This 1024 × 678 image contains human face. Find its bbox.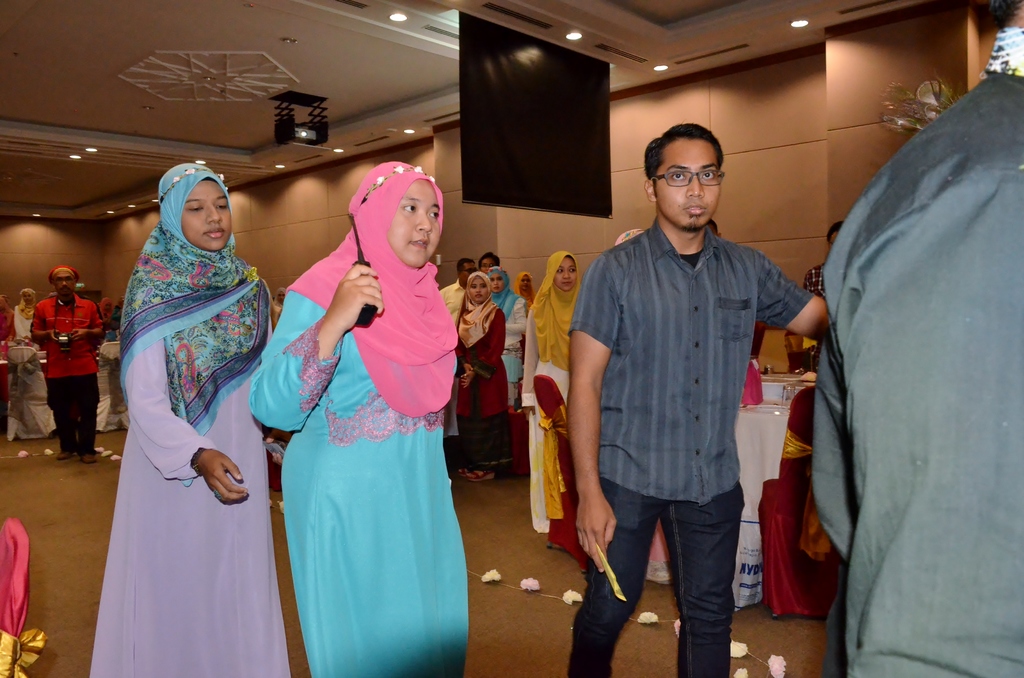
pyautogui.locateOnScreen(521, 278, 531, 294).
